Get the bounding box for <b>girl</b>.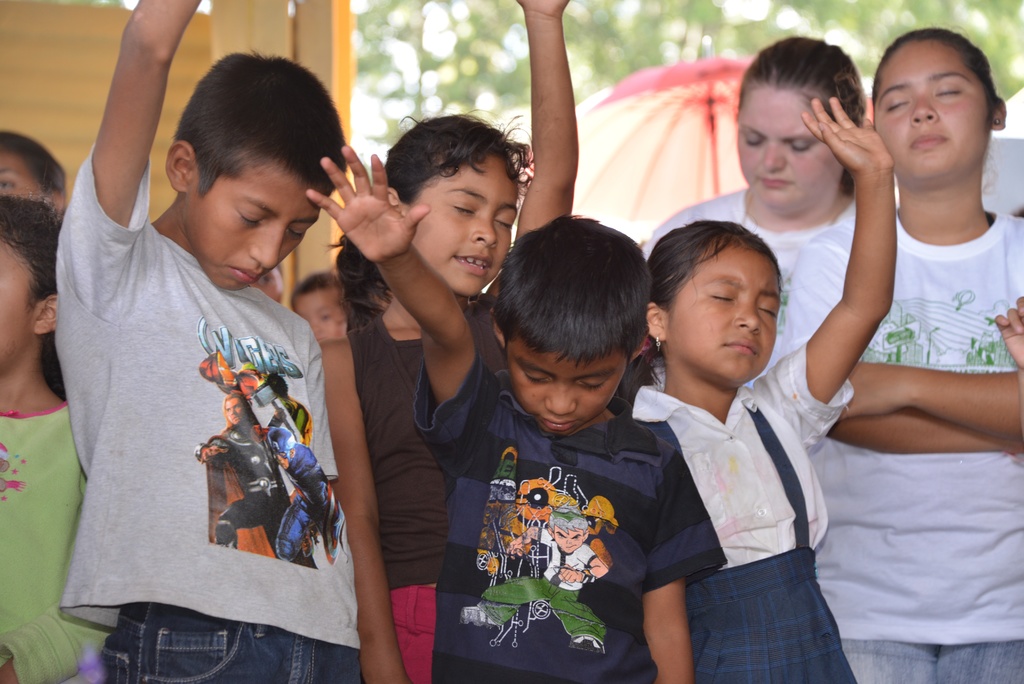
bbox=[324, 0, 580, 683].
